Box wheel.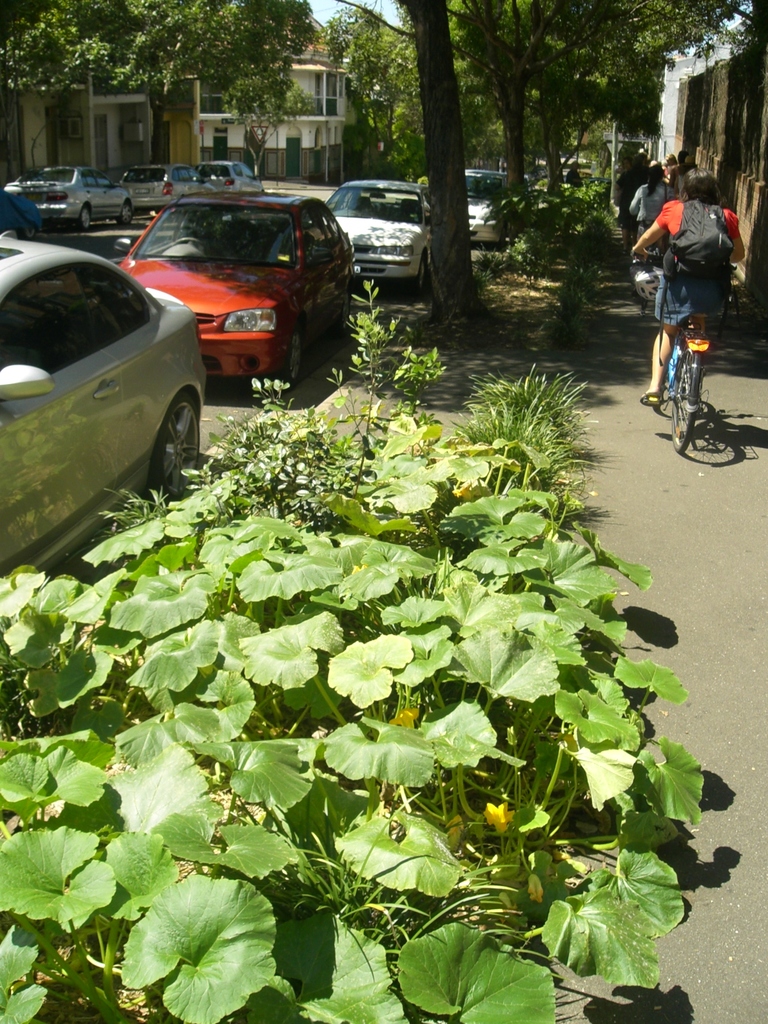
{"x1": 412, "y1": 254, "x2": 424, "y2": 287}.
